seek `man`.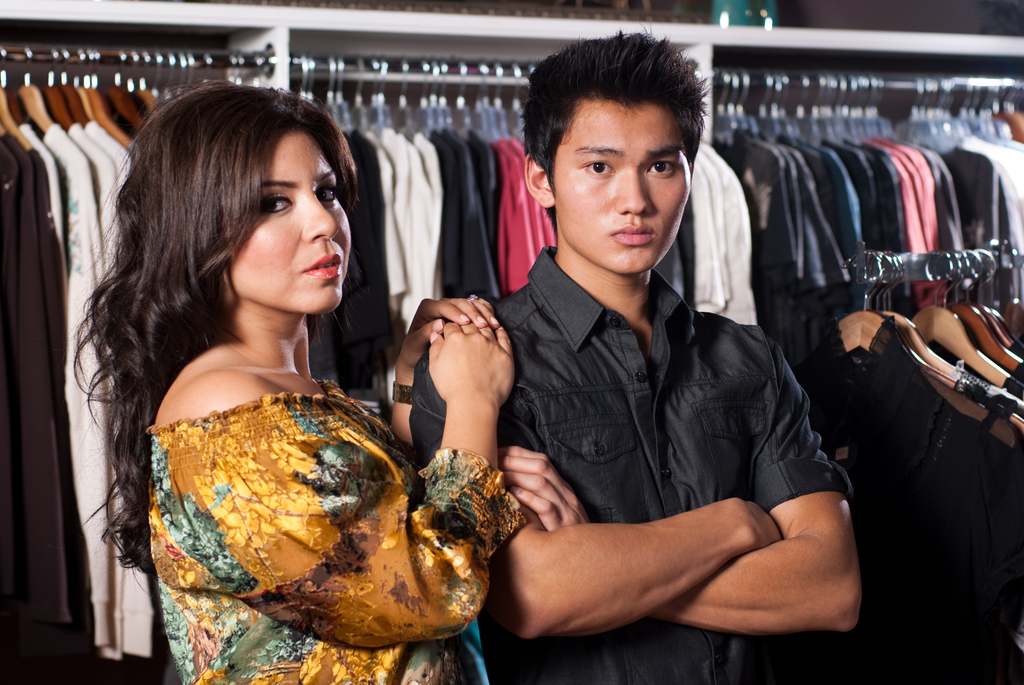
[431, 54, 884, 666].
